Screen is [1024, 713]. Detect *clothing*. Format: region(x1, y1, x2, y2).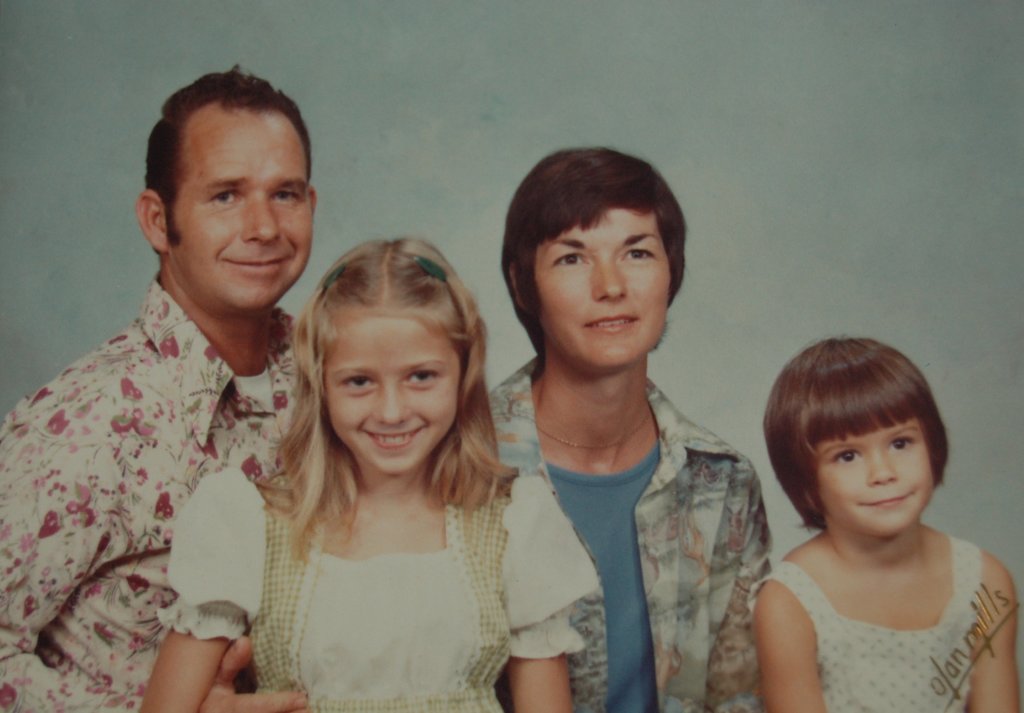
region(8, 199, 304, 696).
